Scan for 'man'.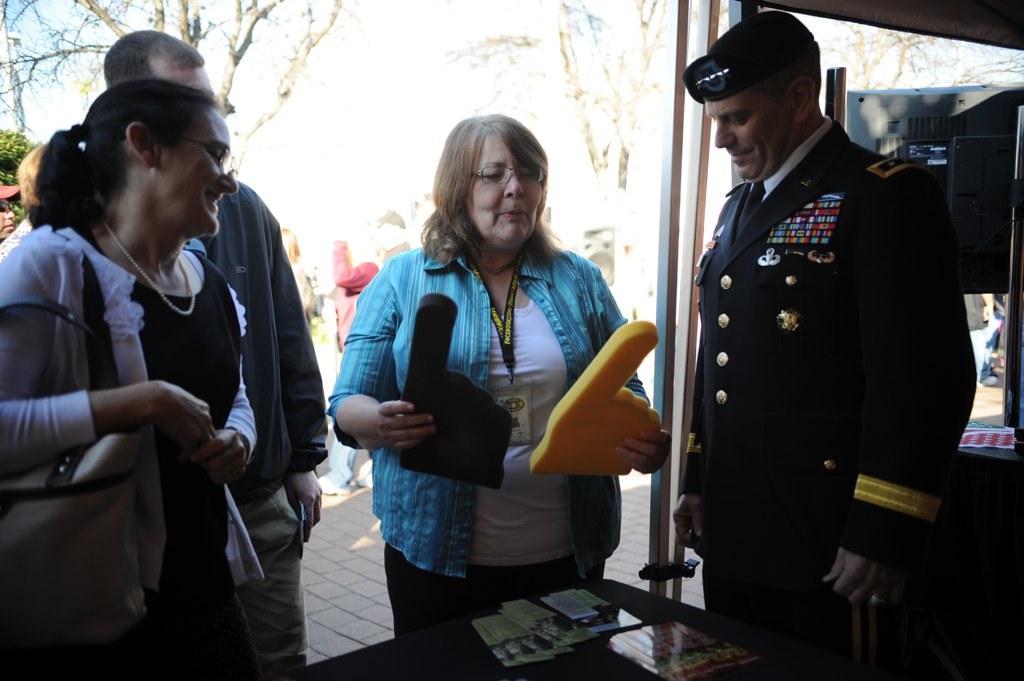
Scan result: [x1=316, y1=228, x2=367, y2=493].
